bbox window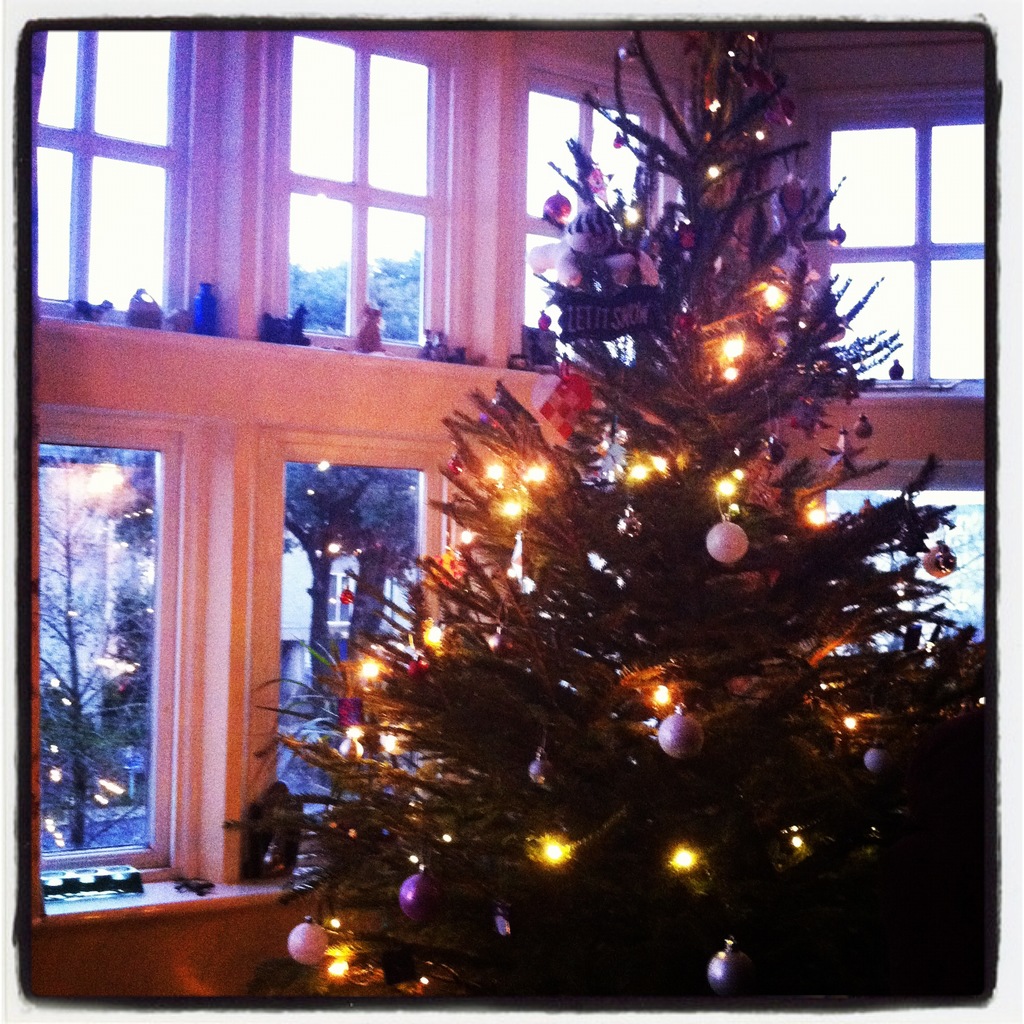
{"x1": 270, "y1": 460, "x2": 431, "y2": 888}
